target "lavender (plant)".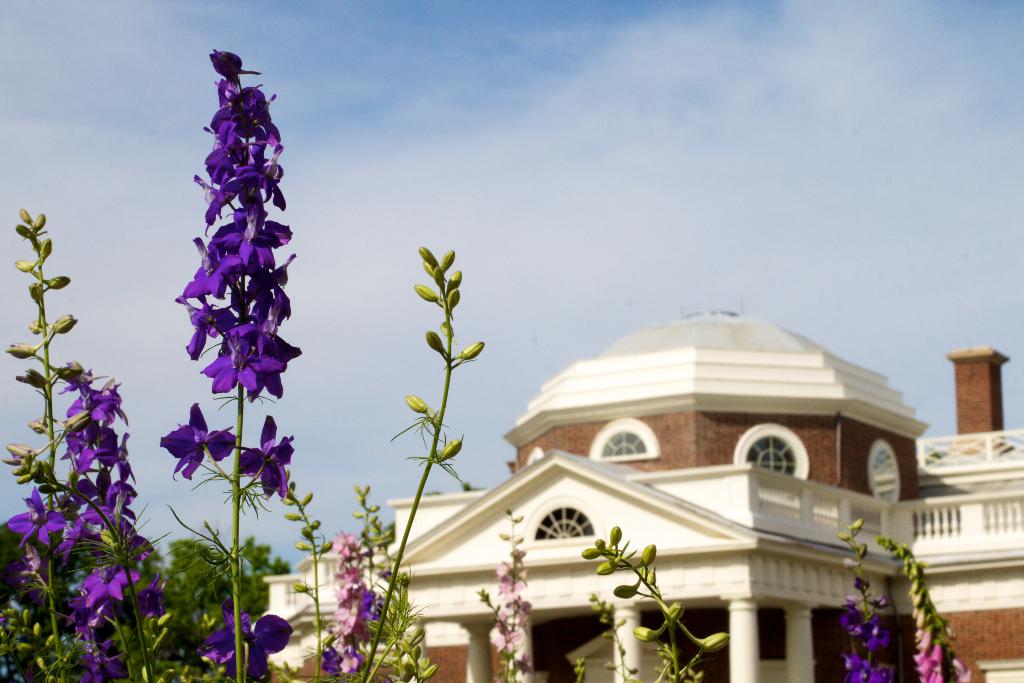
Target region: {"left": 136, "top": 28, "right": 341, "bottom": 482}.
